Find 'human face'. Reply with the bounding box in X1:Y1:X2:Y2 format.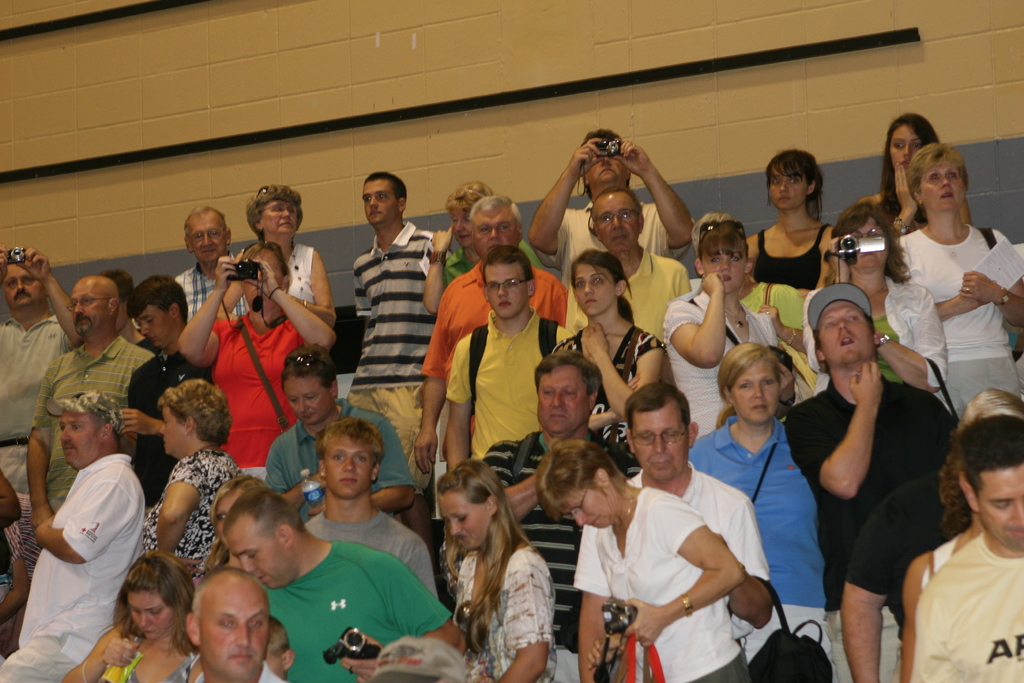
586:154:627:188.
